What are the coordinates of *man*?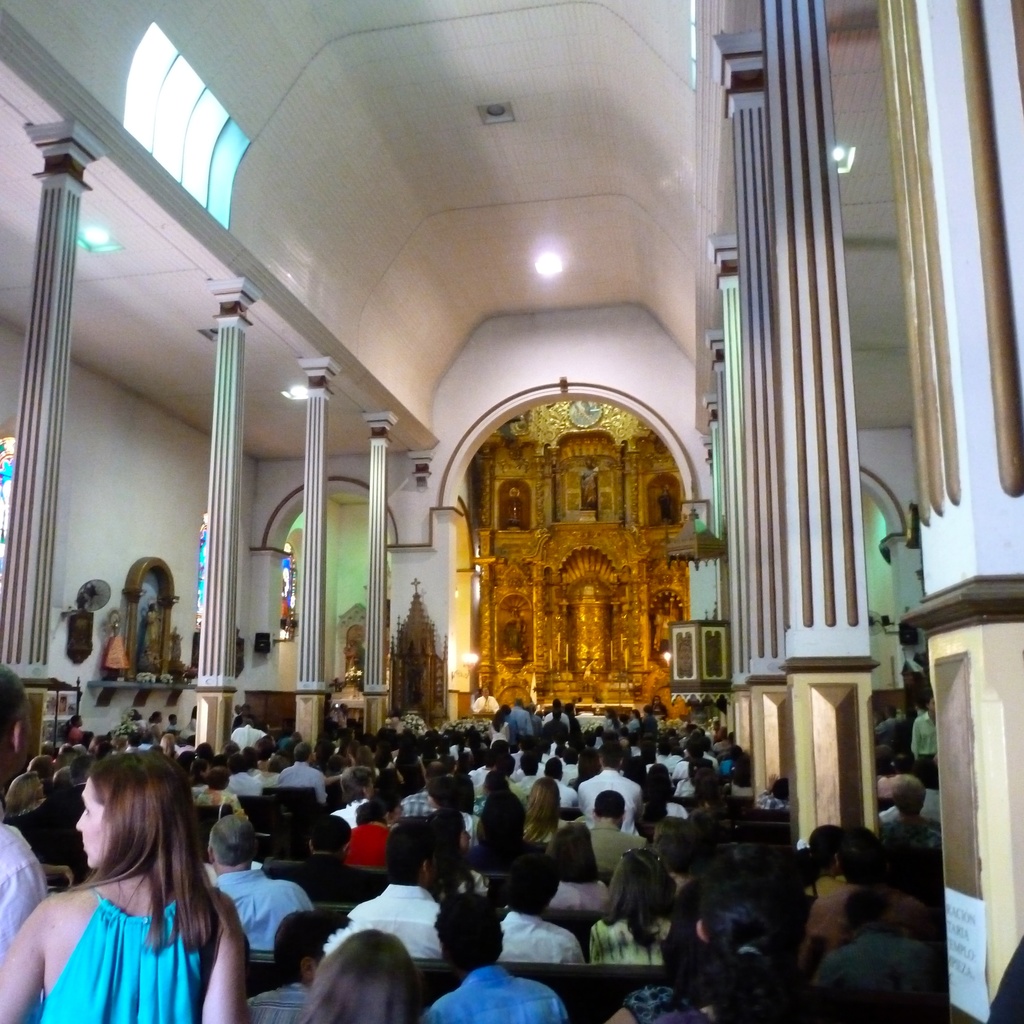
(277,742,326,805).
